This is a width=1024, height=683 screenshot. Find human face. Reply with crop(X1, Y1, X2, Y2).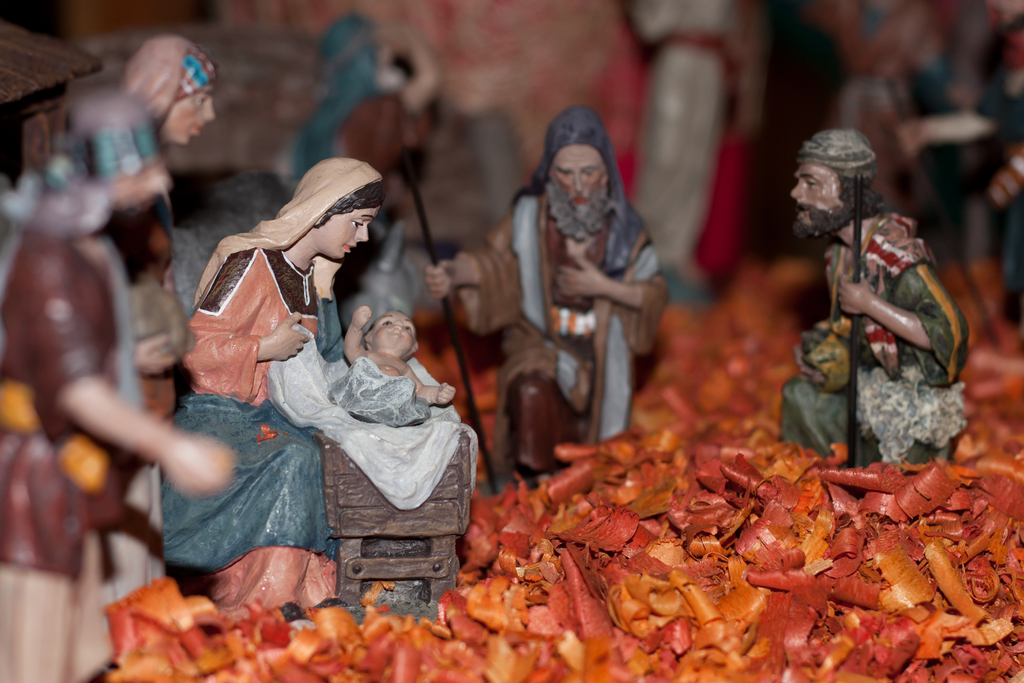
crop(161, 93, 212, 144).
